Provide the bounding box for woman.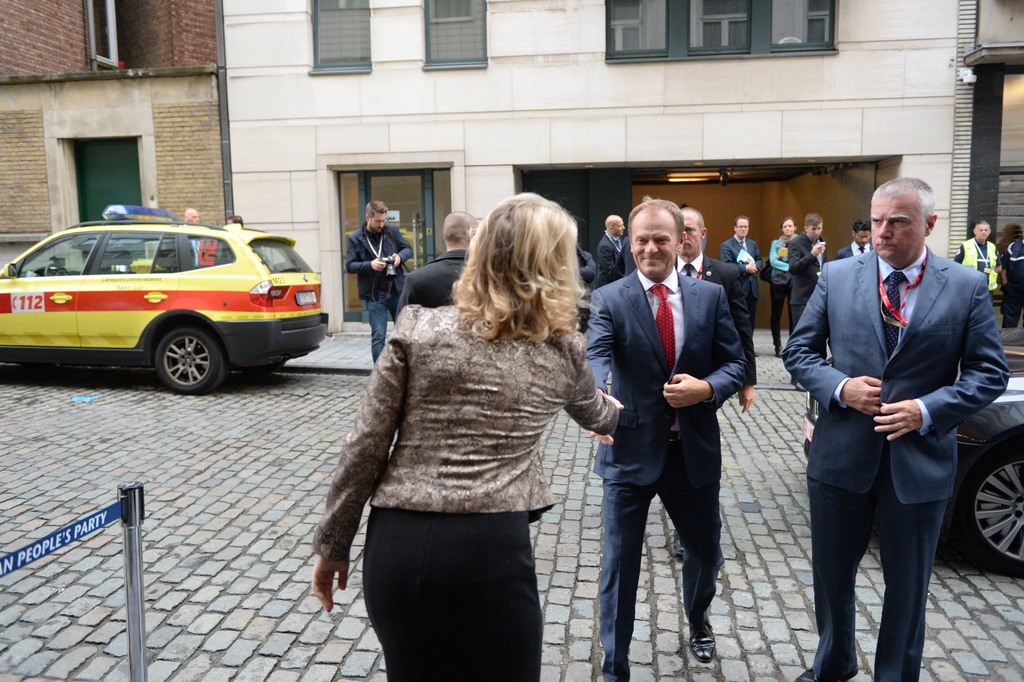
[997,225,1023,329].
